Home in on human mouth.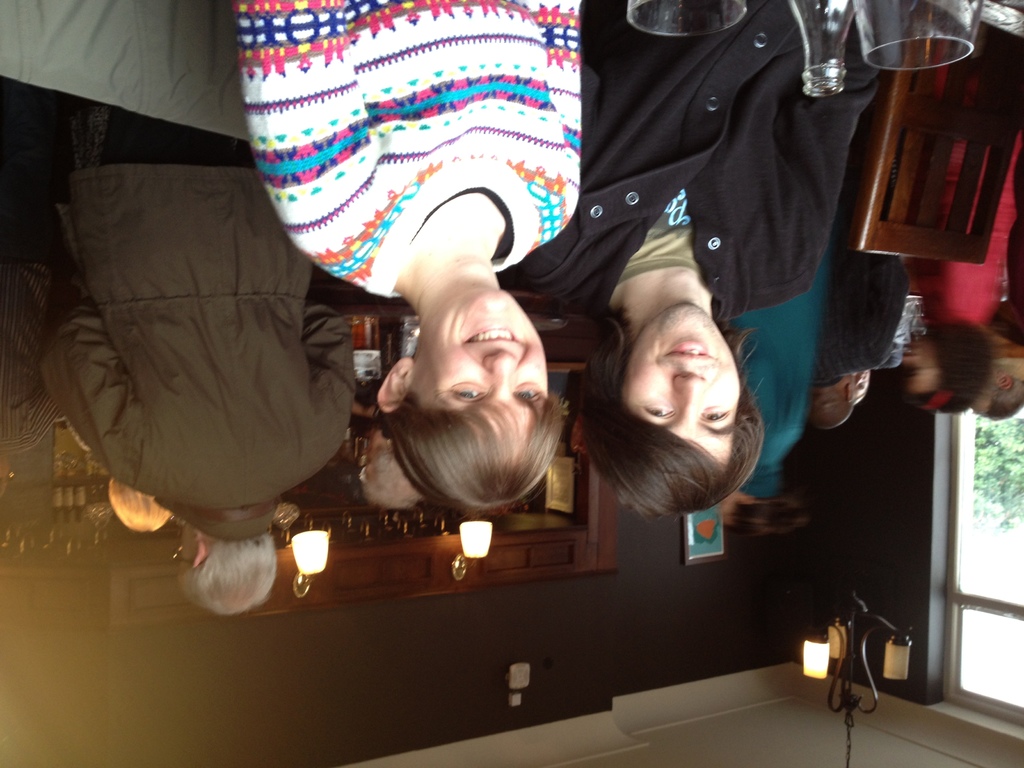
Homed in at {"x1": 460, "y1": 320, "x2": 527, "y2": 341}.
